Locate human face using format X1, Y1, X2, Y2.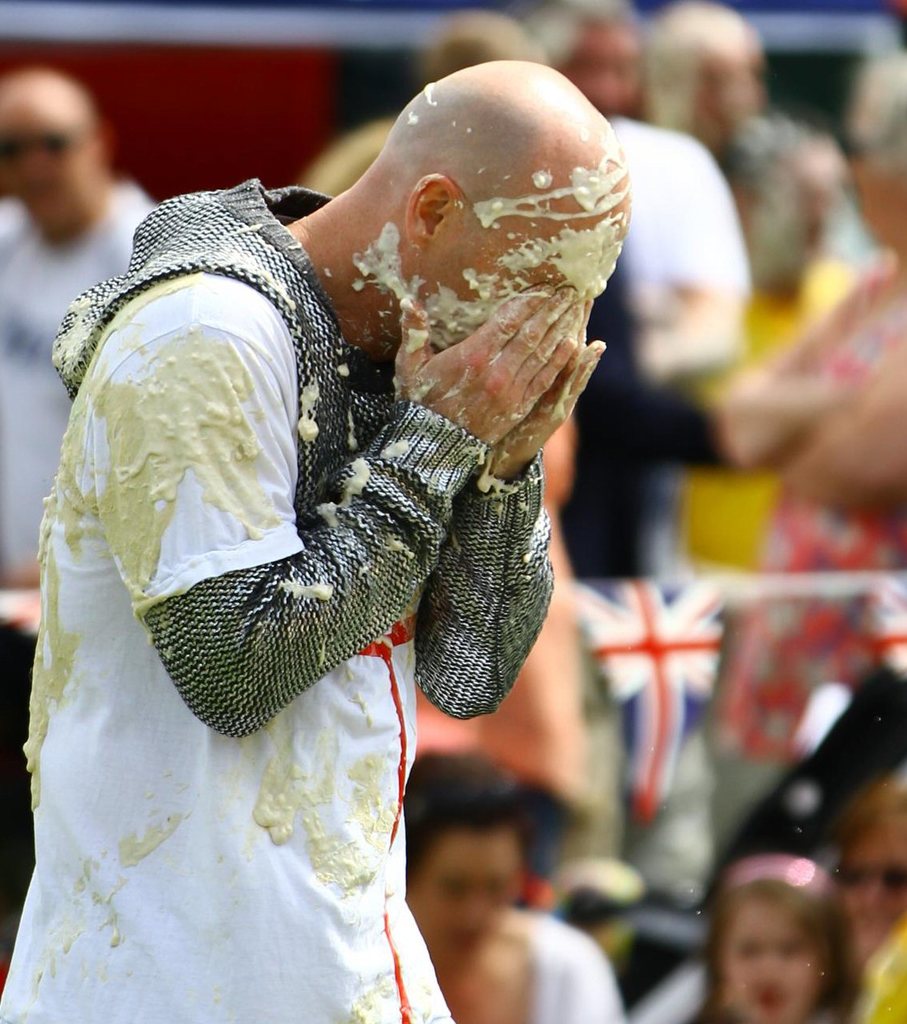
696, 28, 760, 125.
